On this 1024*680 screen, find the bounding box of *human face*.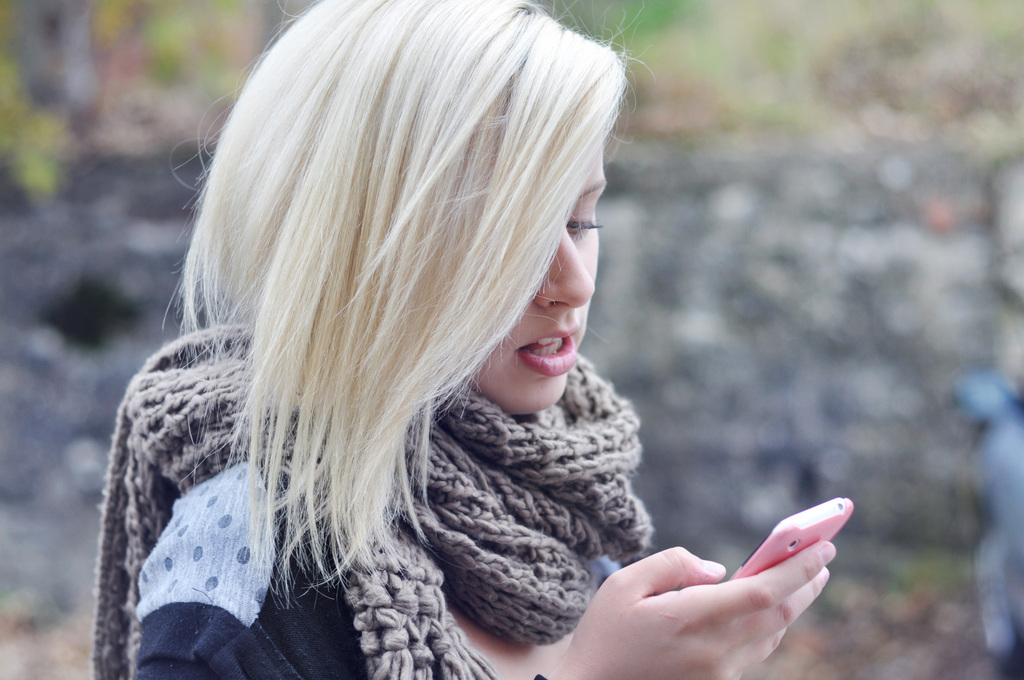
Bounding box: (470,129,601,415).
